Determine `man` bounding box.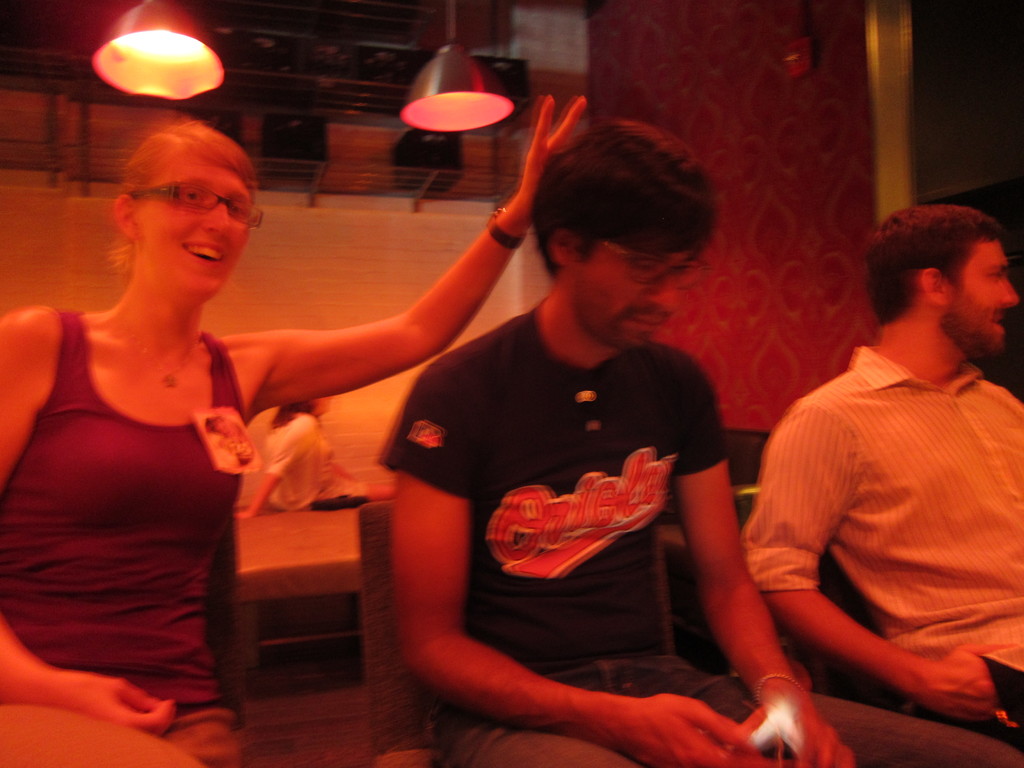
Determined: select_region(727, 205, 1023, 725).
